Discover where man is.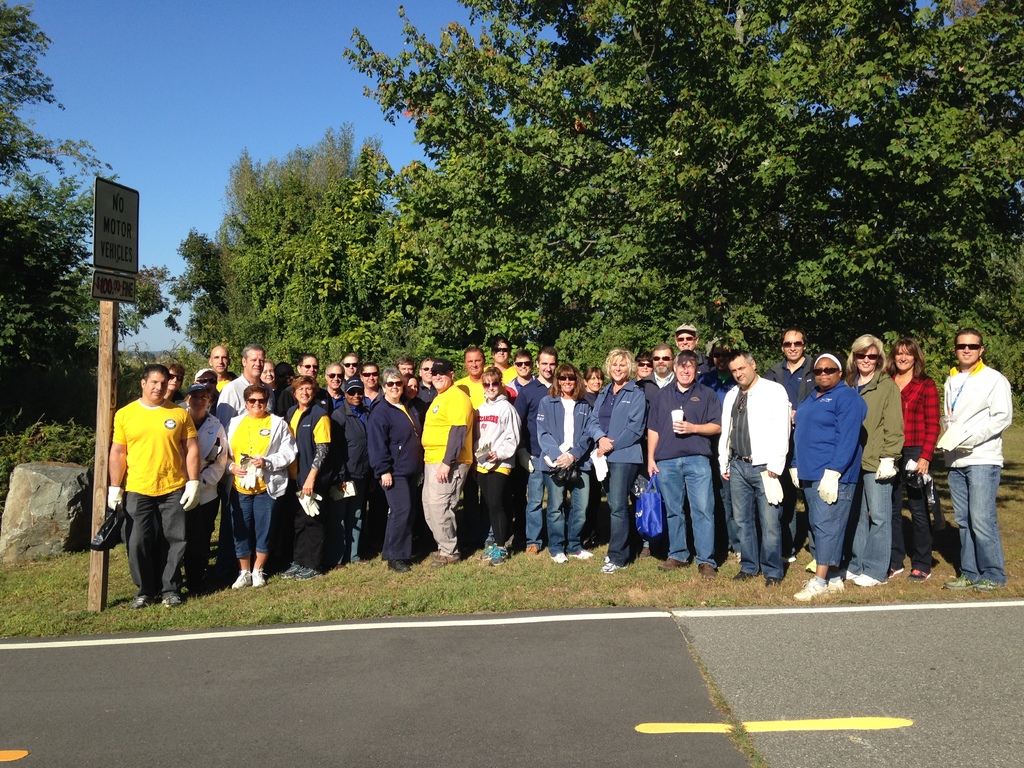
Discovered at 451/344/490/557.
